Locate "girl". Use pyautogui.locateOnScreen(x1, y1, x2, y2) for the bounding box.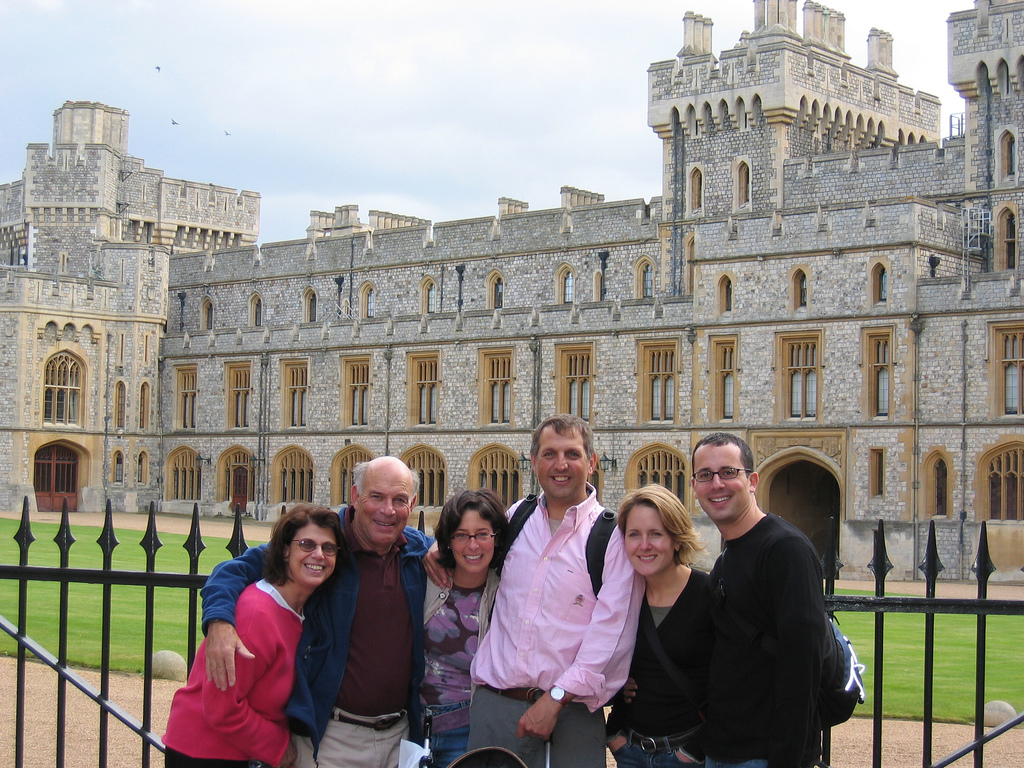
pyautogui.locateOnScreen(418, 482, 514, 767).
